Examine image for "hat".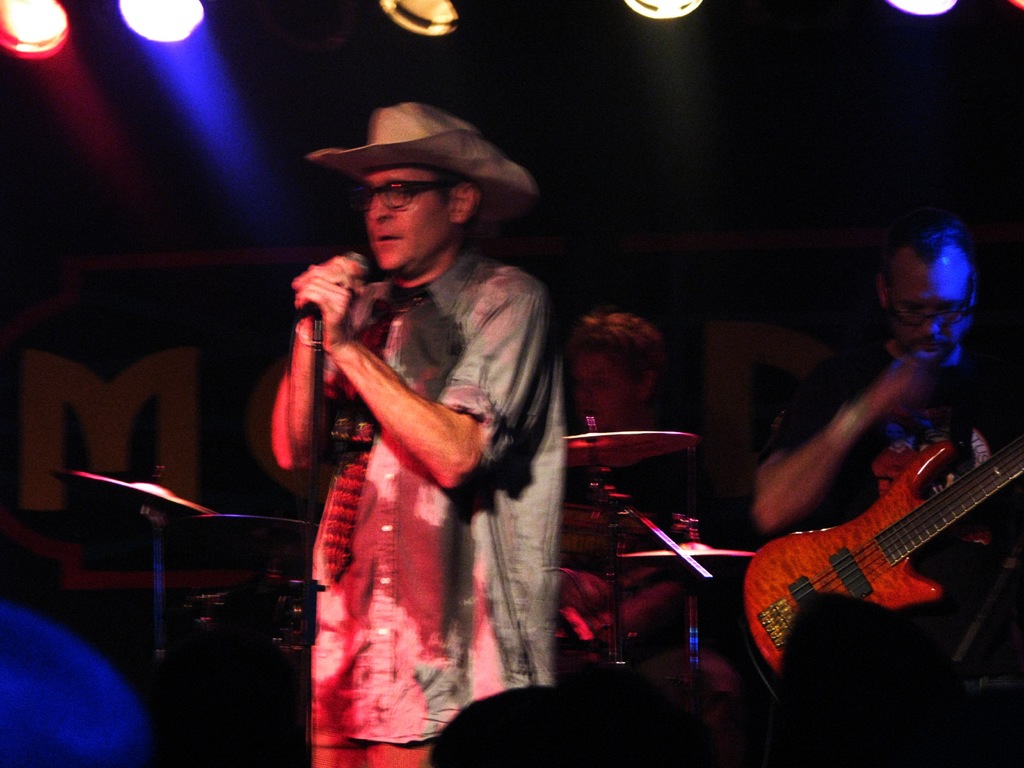
Examination result: left=298, top=99, right=535, bottom=220.
